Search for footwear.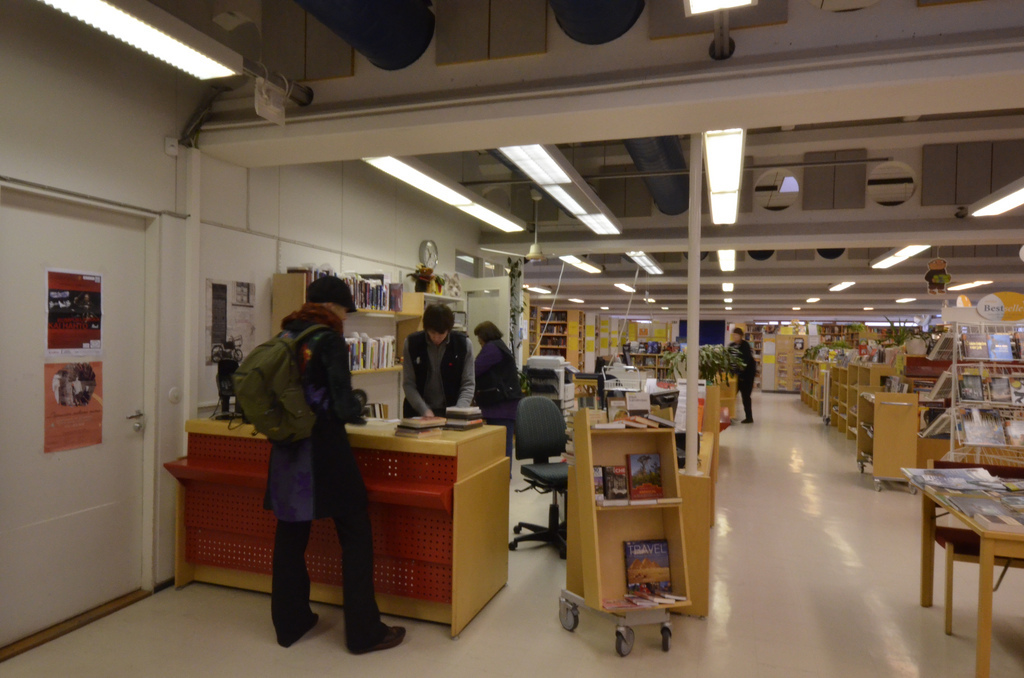
Found at box=[355, 618, 400, 657].
